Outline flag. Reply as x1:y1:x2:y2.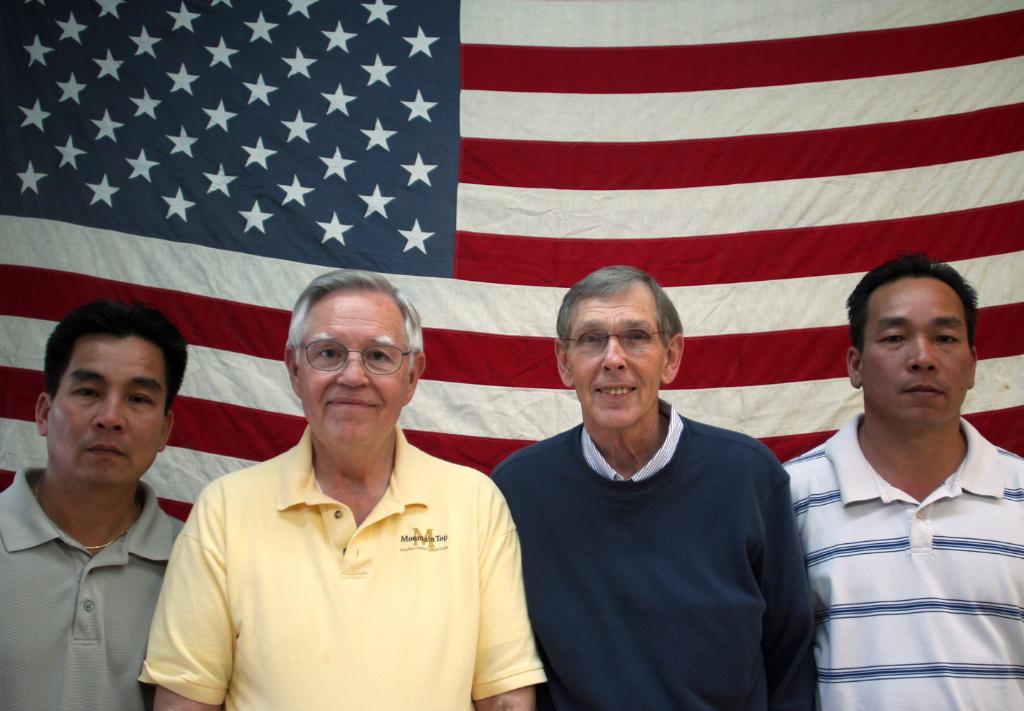
151:75:848:616.
